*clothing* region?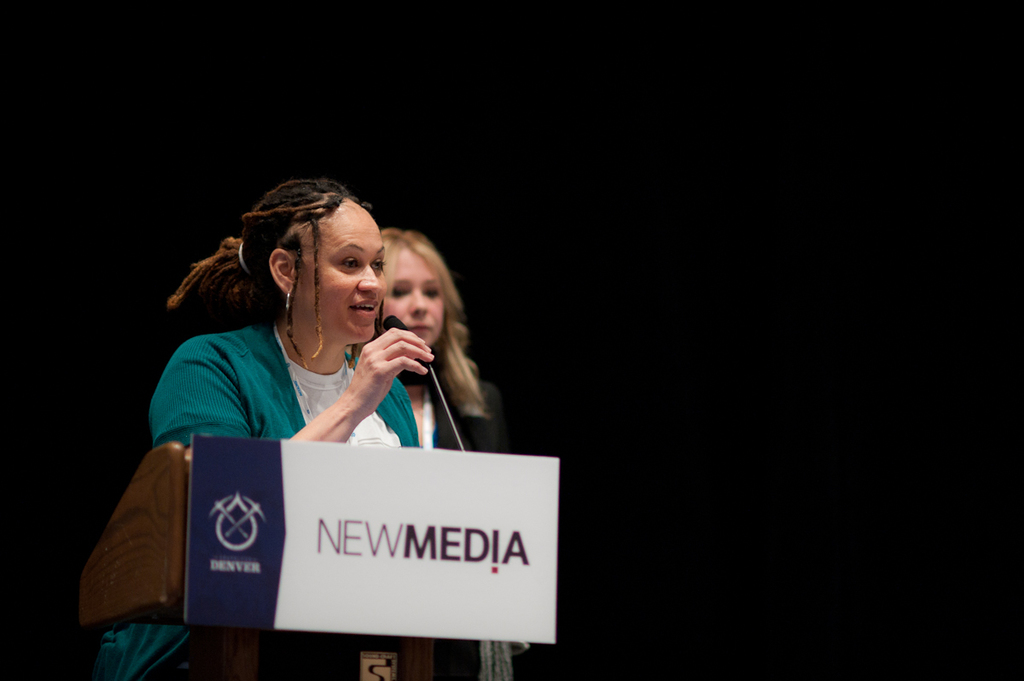
select_region(427, 380, 510, 454)
